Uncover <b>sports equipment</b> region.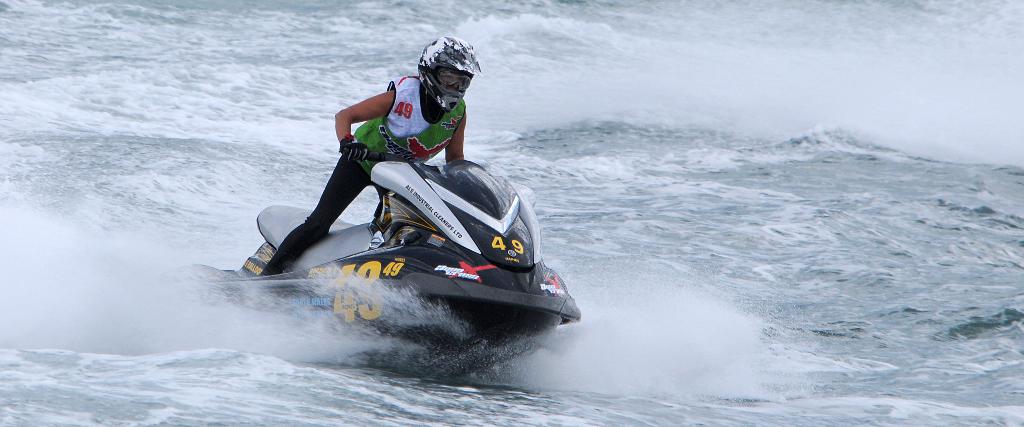
Uncovered: region(415, 35, 479, 122).
